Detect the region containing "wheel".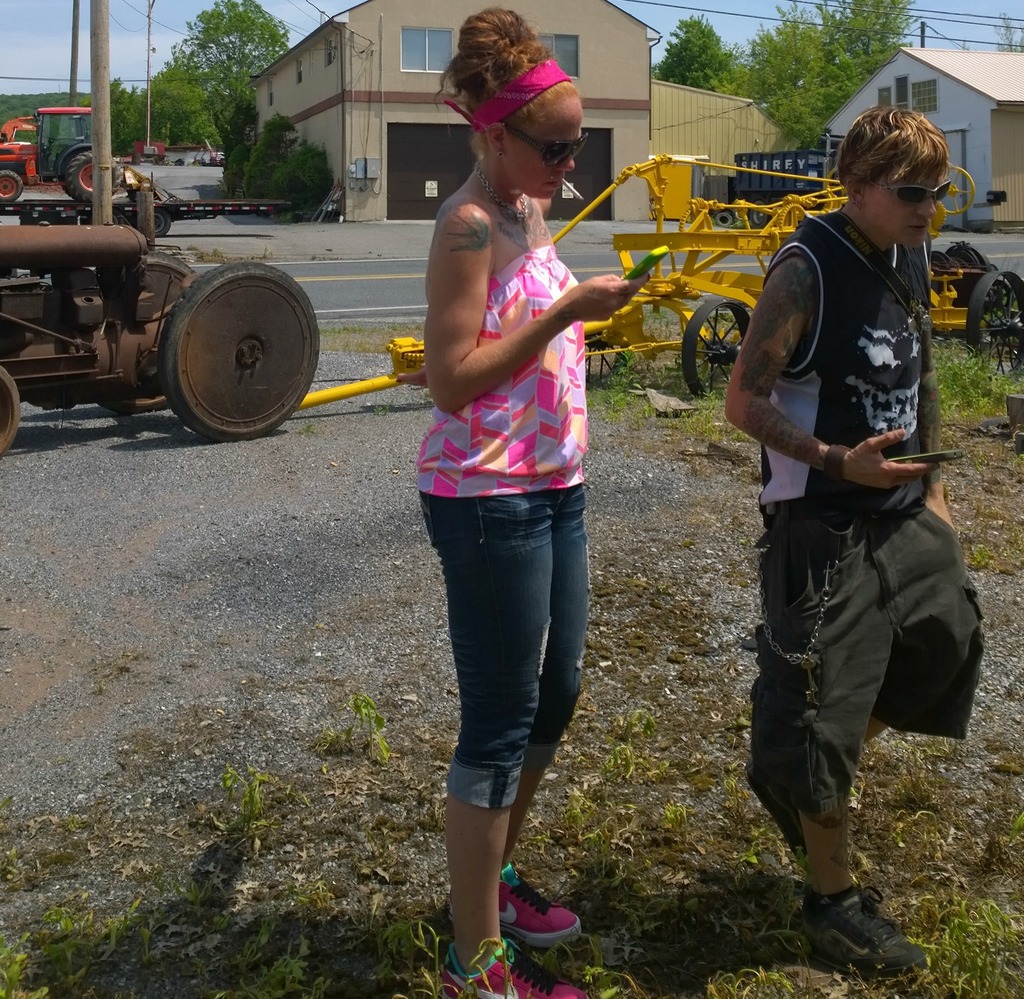
943, 237, 1002, 308.
